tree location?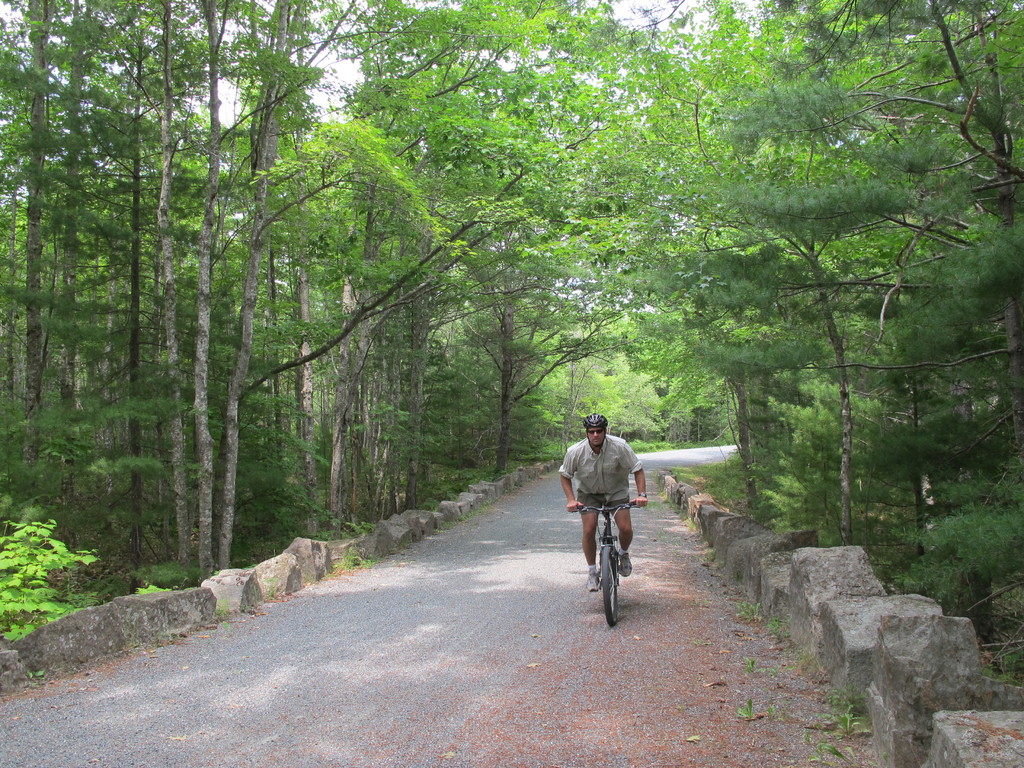
locate(0, 0, 128, 540)
